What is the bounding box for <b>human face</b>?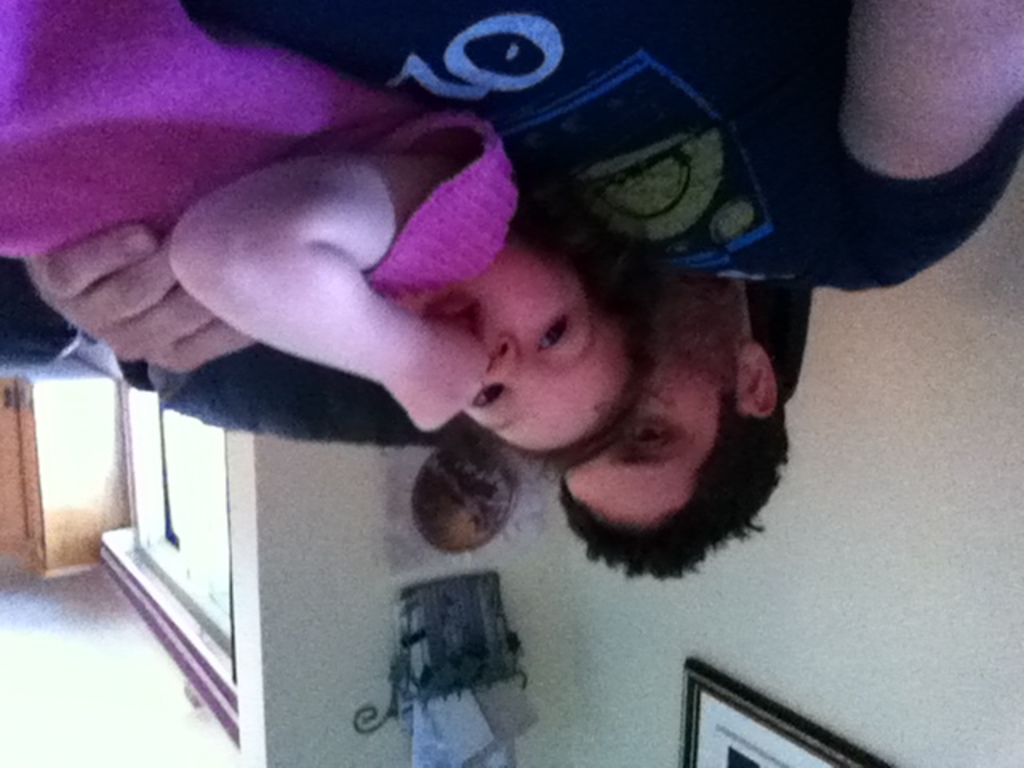
Rect(560, 322, 728, 523).
